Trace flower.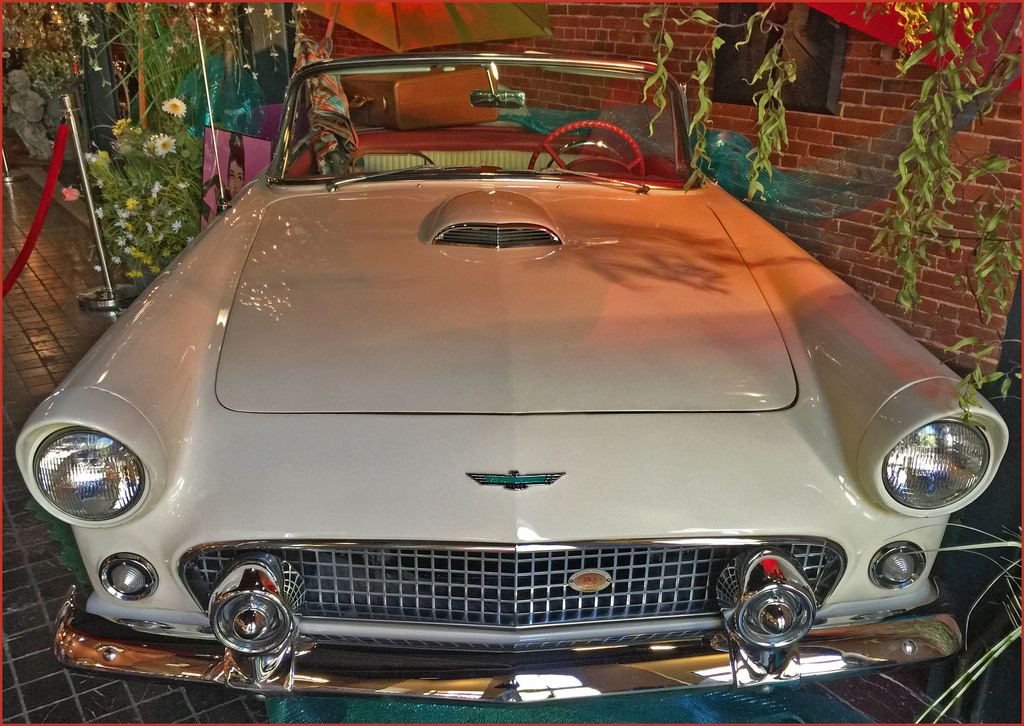
Traced to bbox=(149, 263, 163, 276).
